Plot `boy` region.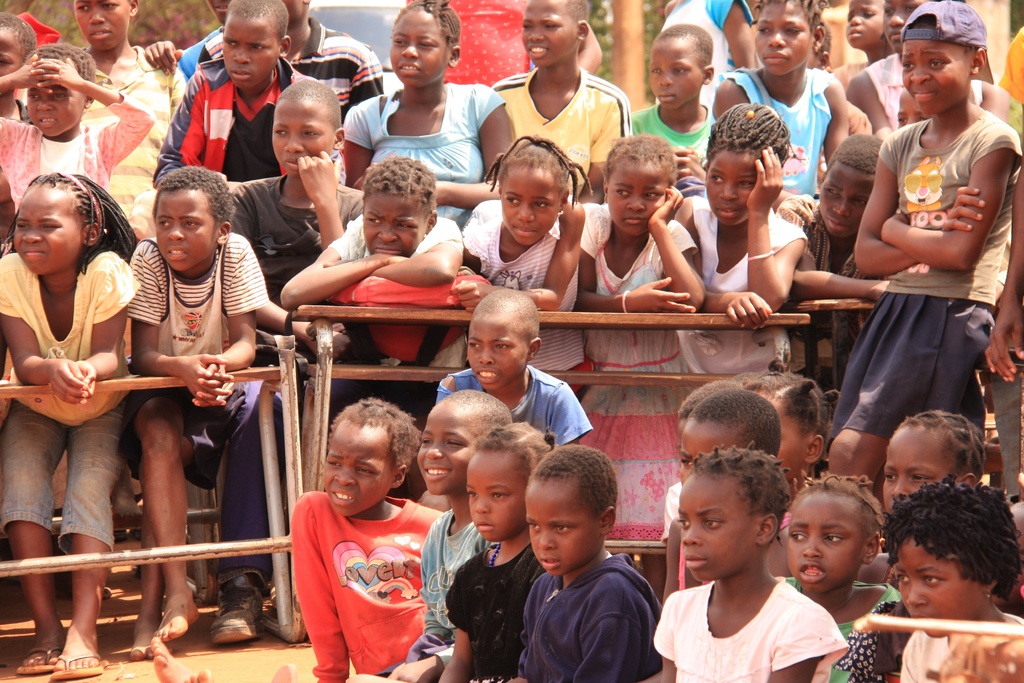
Plotted at BBox(287, 397, 441, 678).
